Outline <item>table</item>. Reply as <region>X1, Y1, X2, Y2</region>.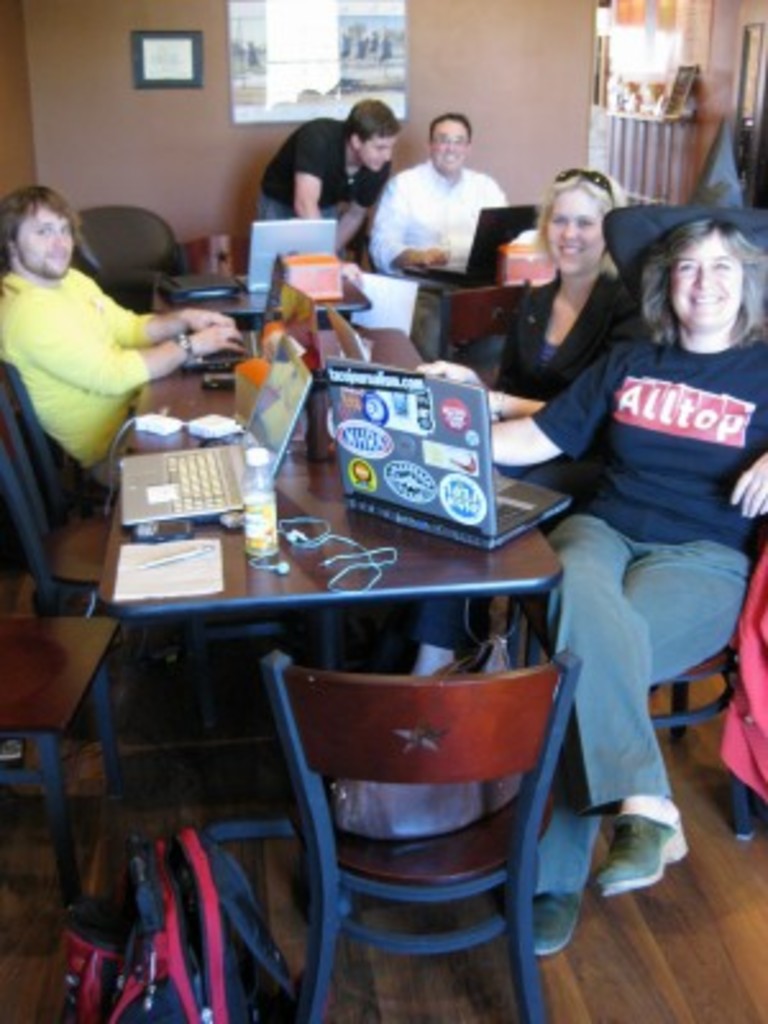
<region>154, 246, 364, 338</region>.
